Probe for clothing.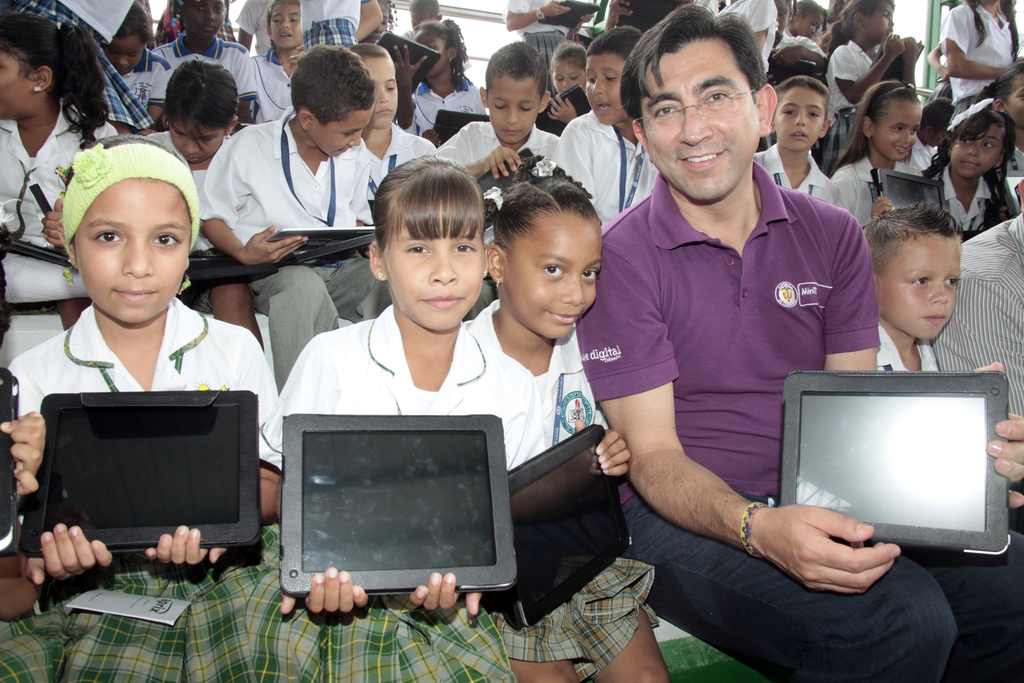
Probe result: x1=438, y1=117, x2=565, y2=236.
